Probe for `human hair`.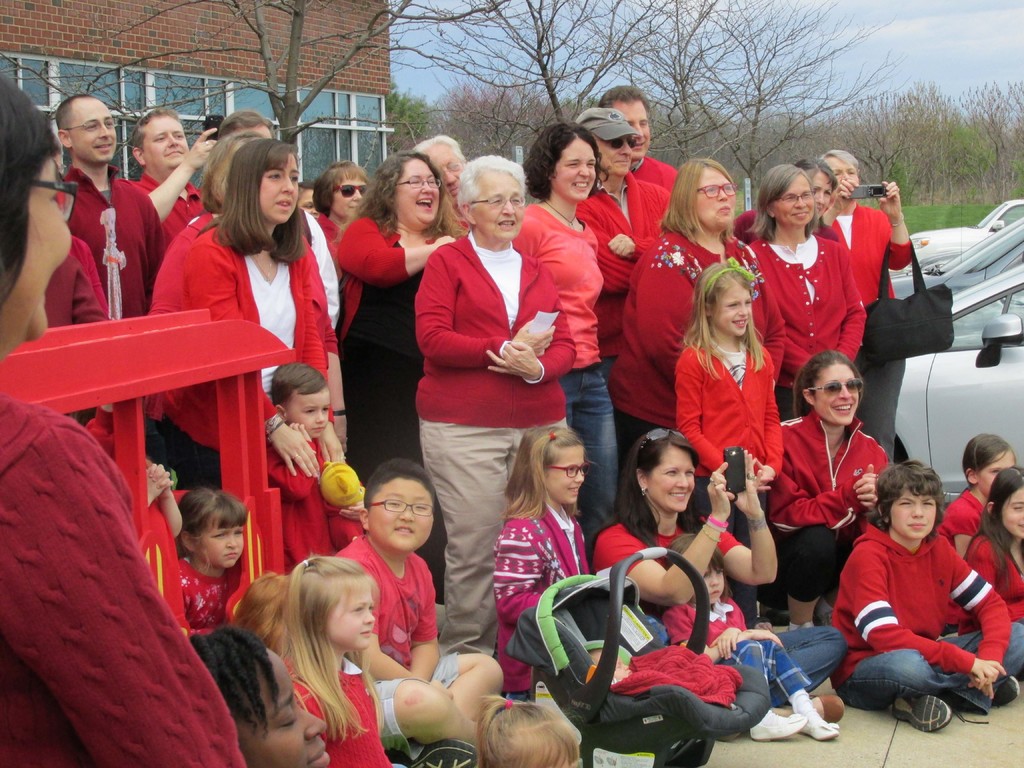
Probe result: (x1=500, y1=420, x2=587, y2=524).
